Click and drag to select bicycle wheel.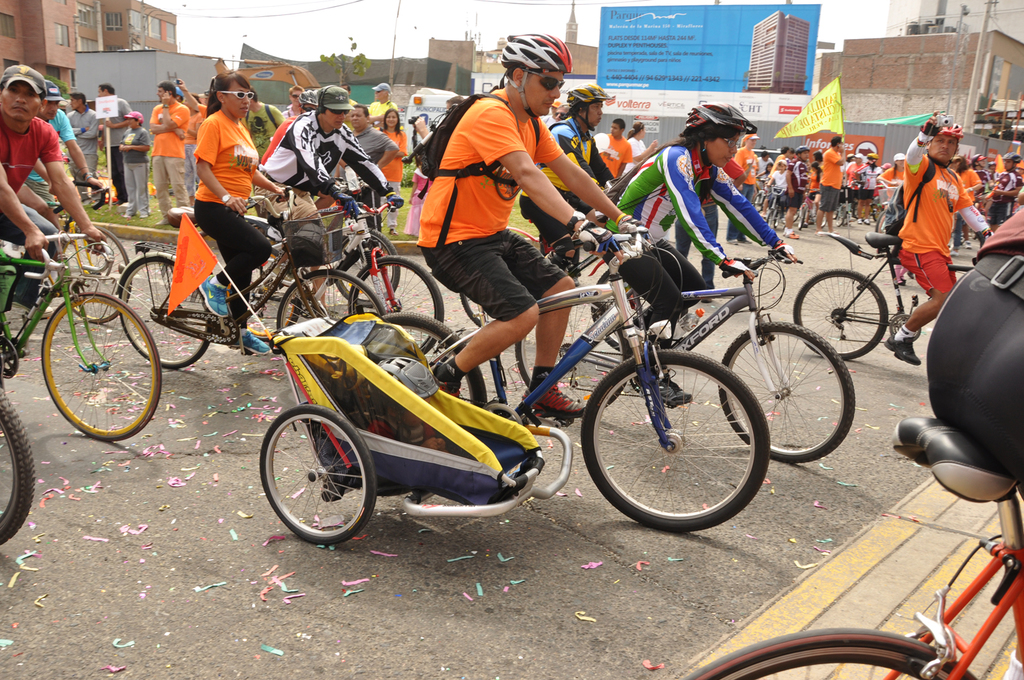
Selection: 755 190 765 212.
